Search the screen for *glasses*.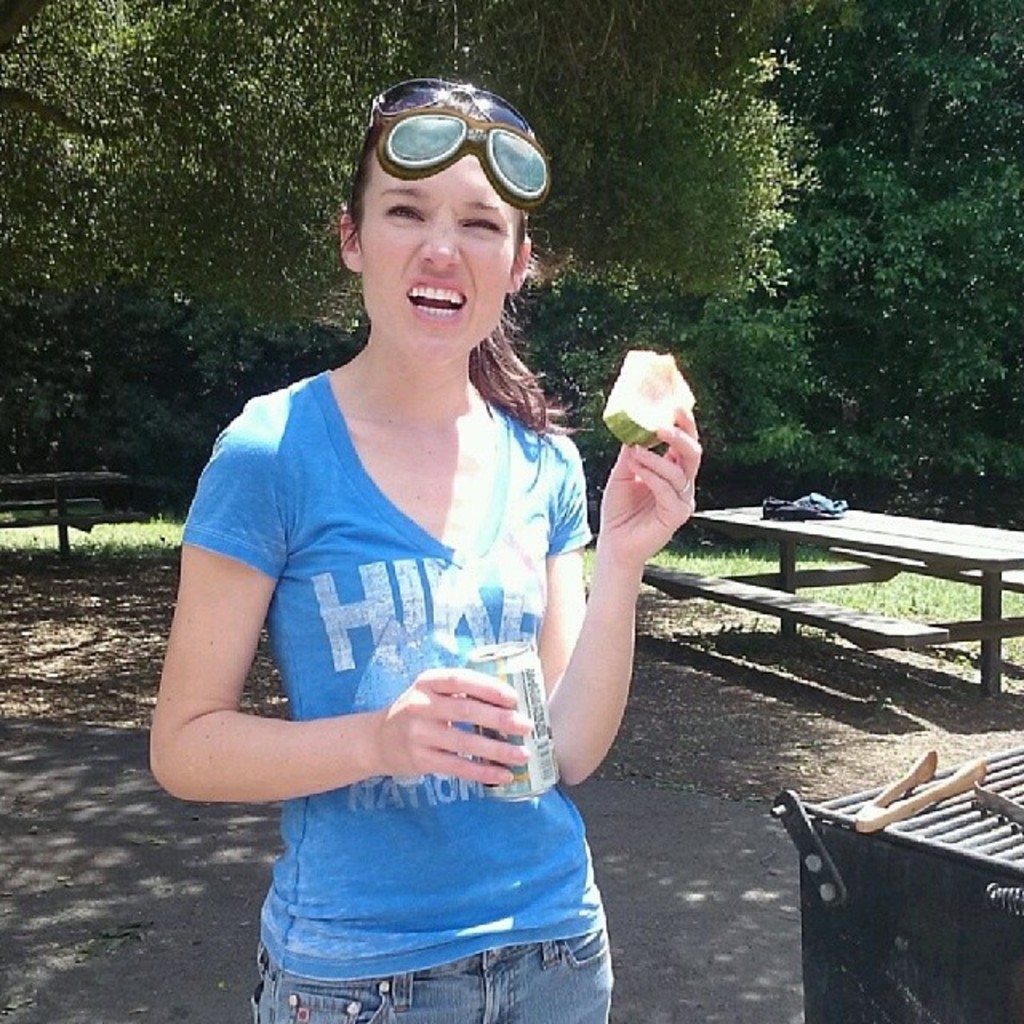
Found at l=354, t=77, r=536, b=179.
